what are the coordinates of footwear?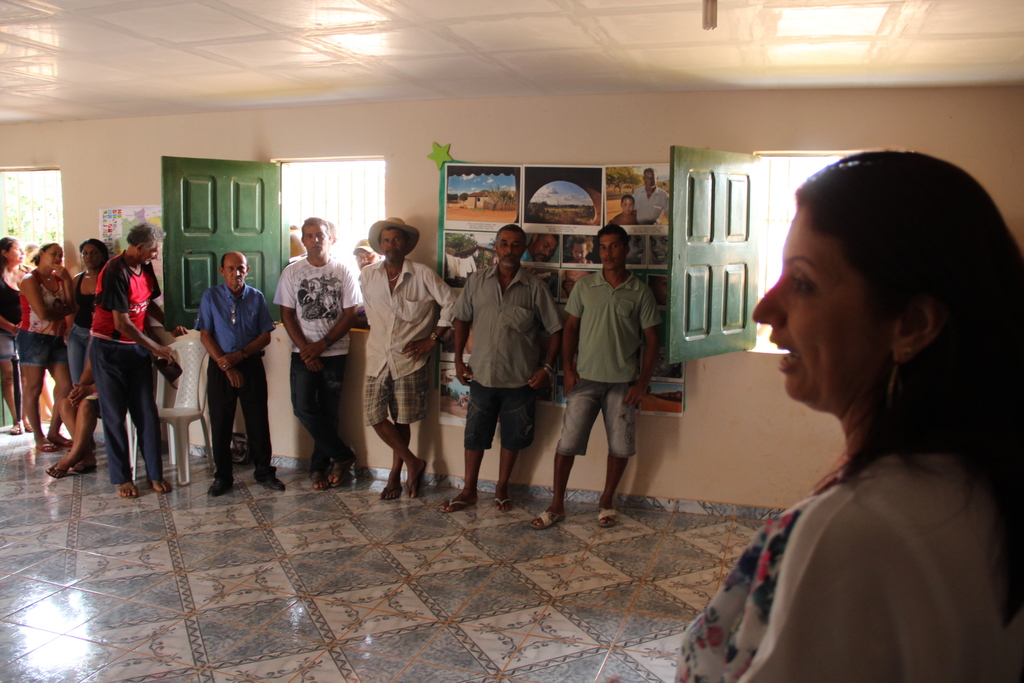
600/509/621/525.
